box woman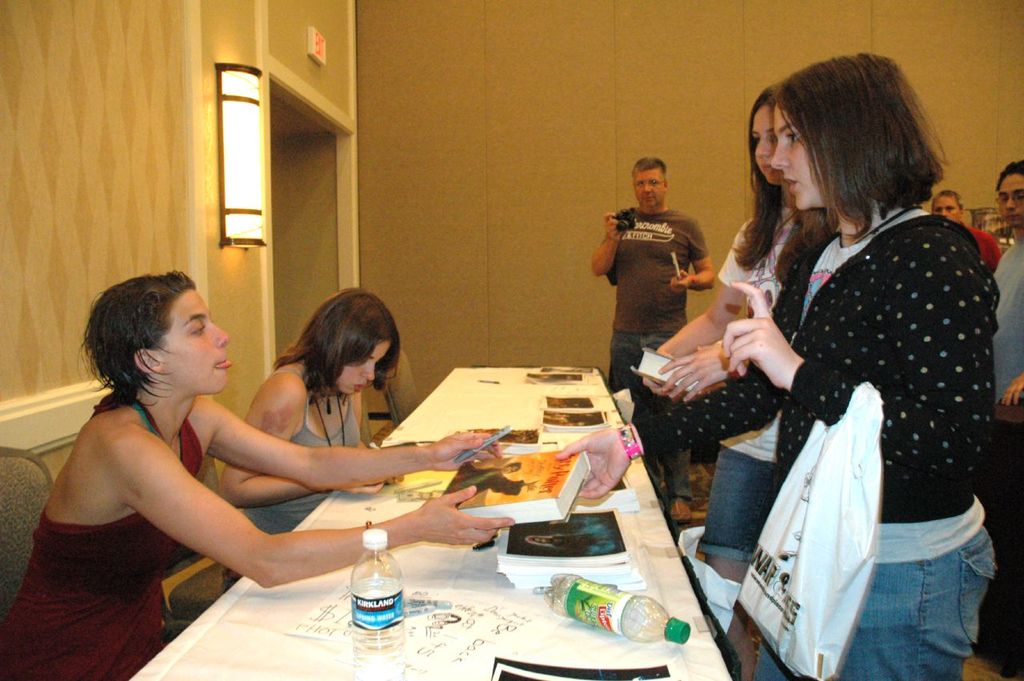
box(729, 77, 1006, 680)
